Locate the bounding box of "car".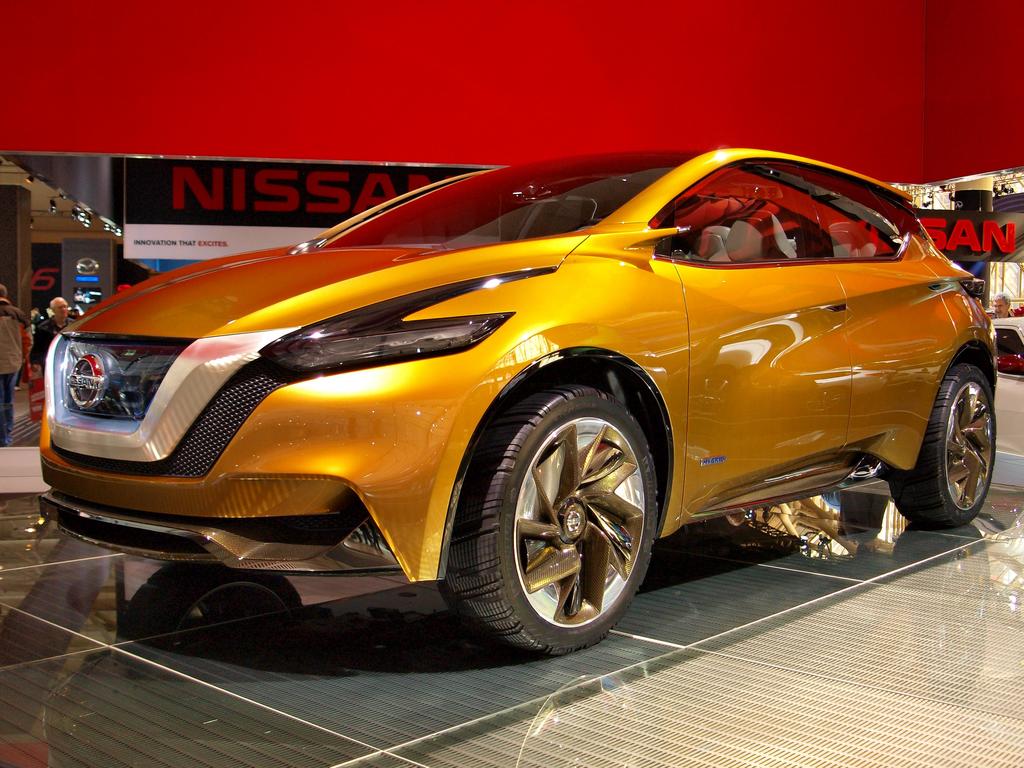
Bounding box: <region>0, 148, 1023, 652</region>.
